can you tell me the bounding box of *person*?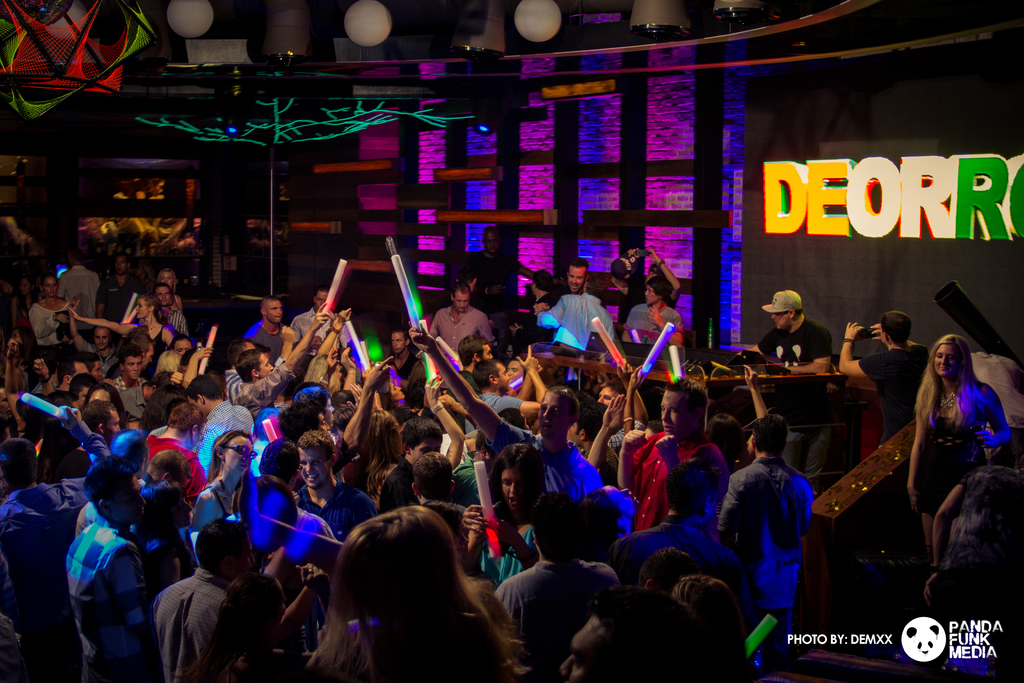
{"x1": 154, "y1": 519, "x2": 323, "y2": 682}.
